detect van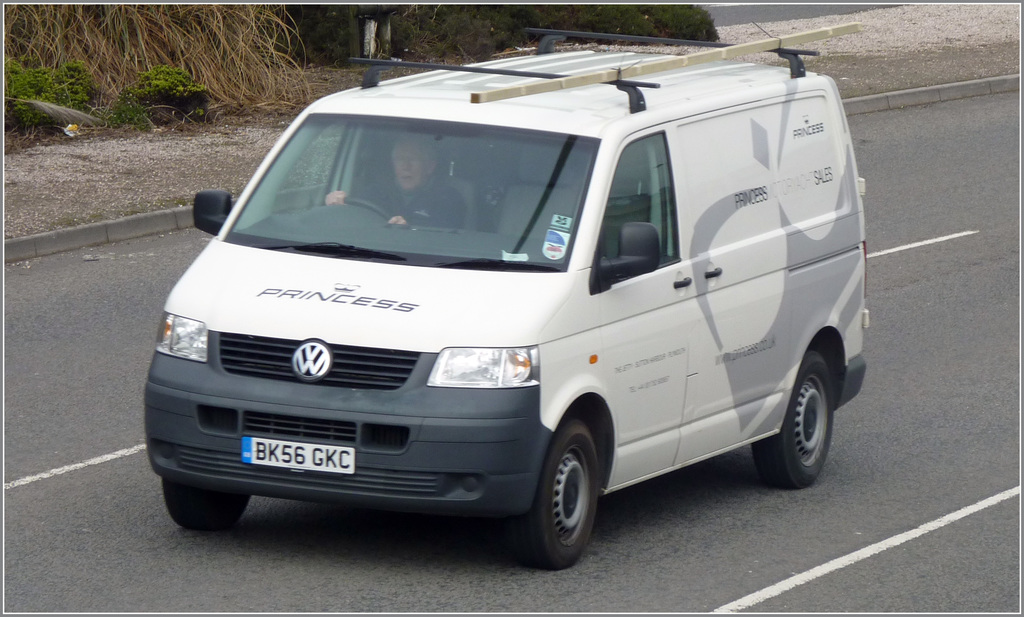
(143,24,872,570)
